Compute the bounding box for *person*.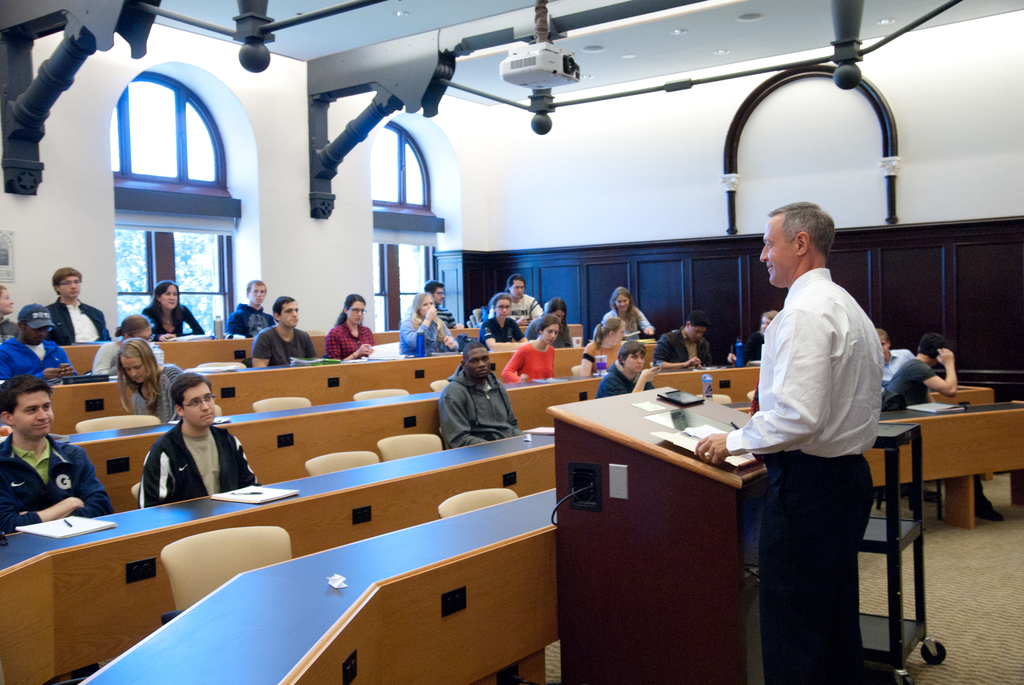
Rect(871, 325, 916, 383).
